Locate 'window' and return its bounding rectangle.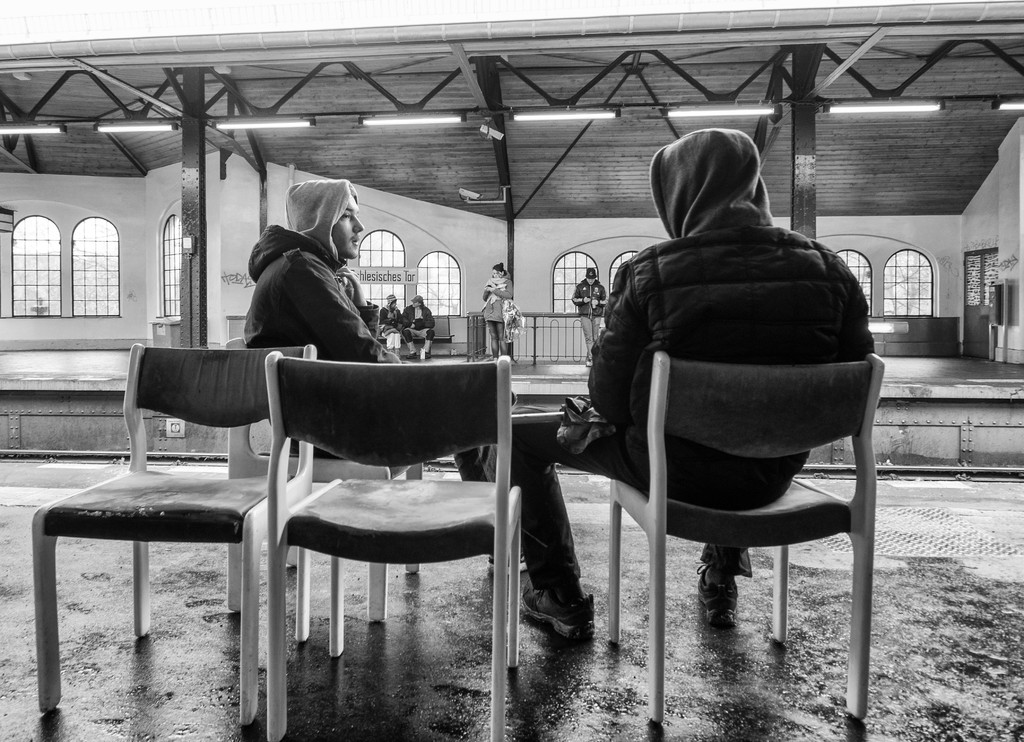
607 245 639 294.
